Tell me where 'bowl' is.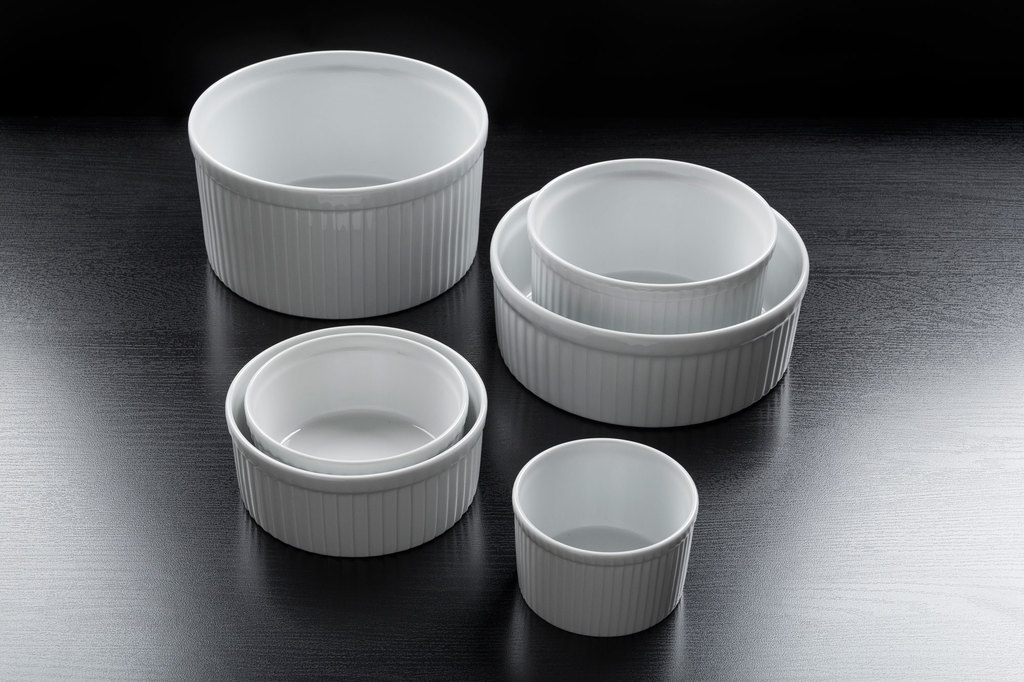
'bowl' is at 189 49 486 322.
